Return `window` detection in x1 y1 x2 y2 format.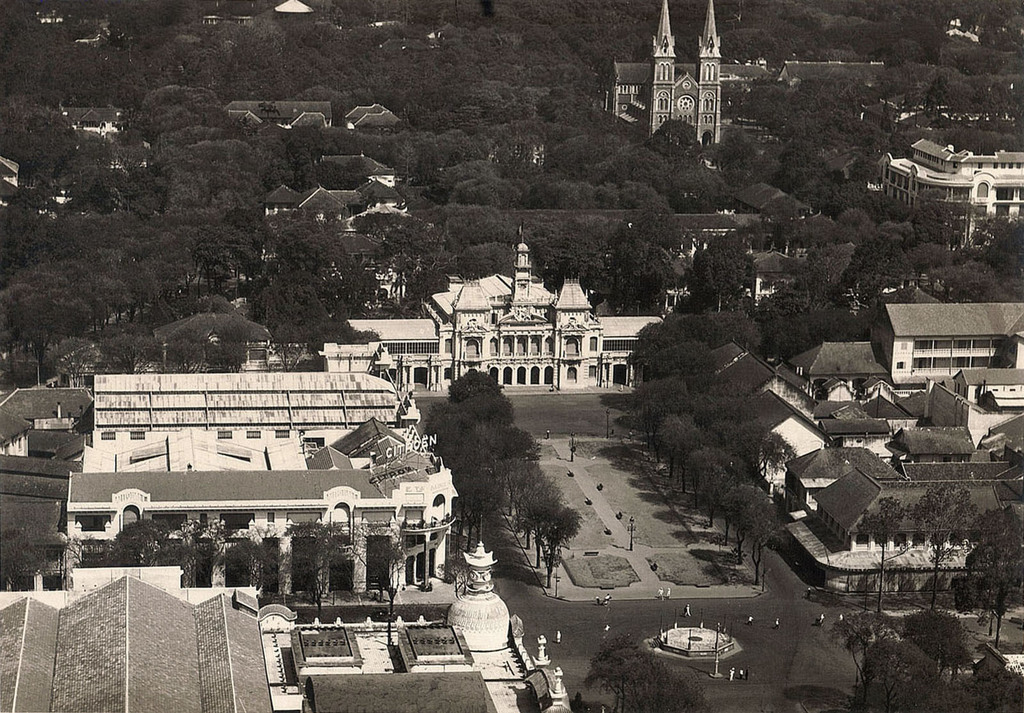
705 90 718 115.
